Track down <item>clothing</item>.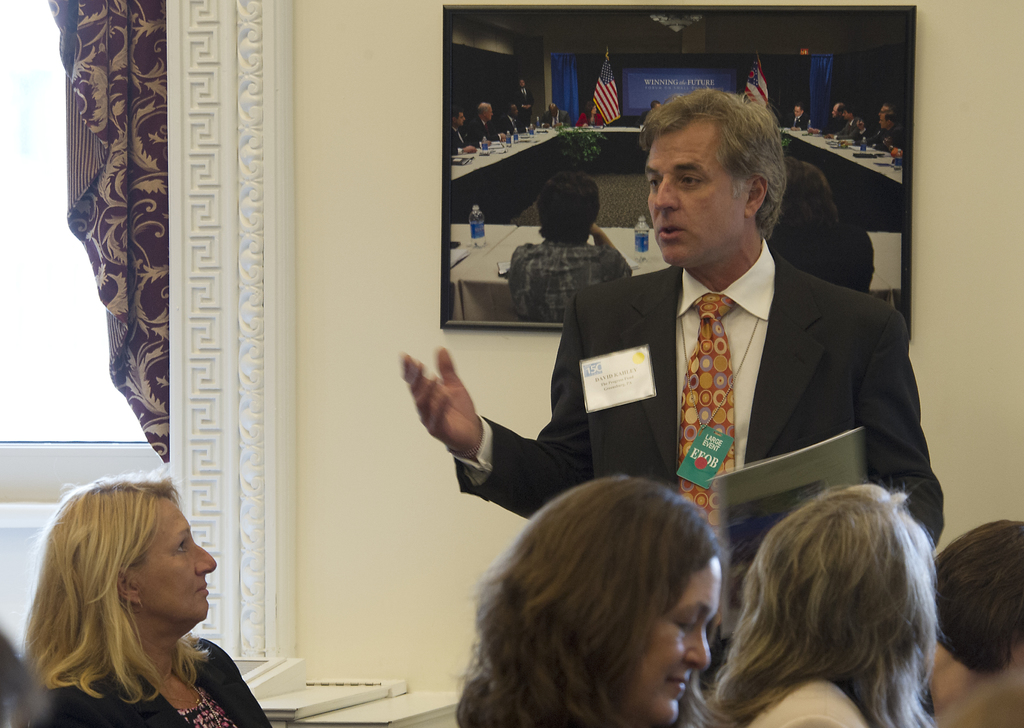
Tracked to (38,624,267,727).
